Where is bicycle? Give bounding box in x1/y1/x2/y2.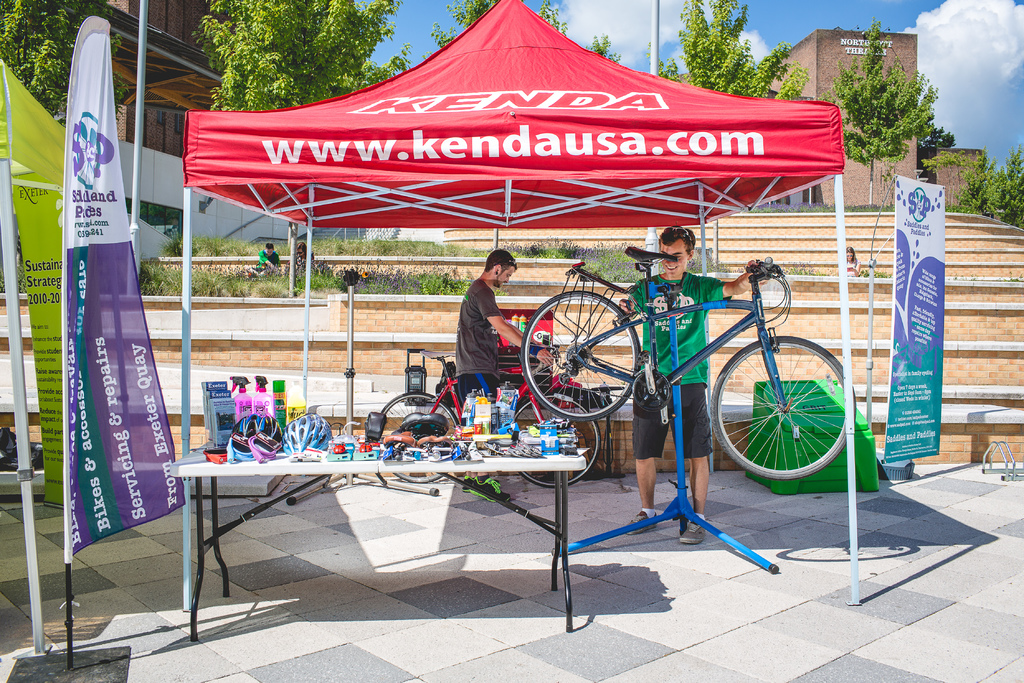
378/350/601/491.
